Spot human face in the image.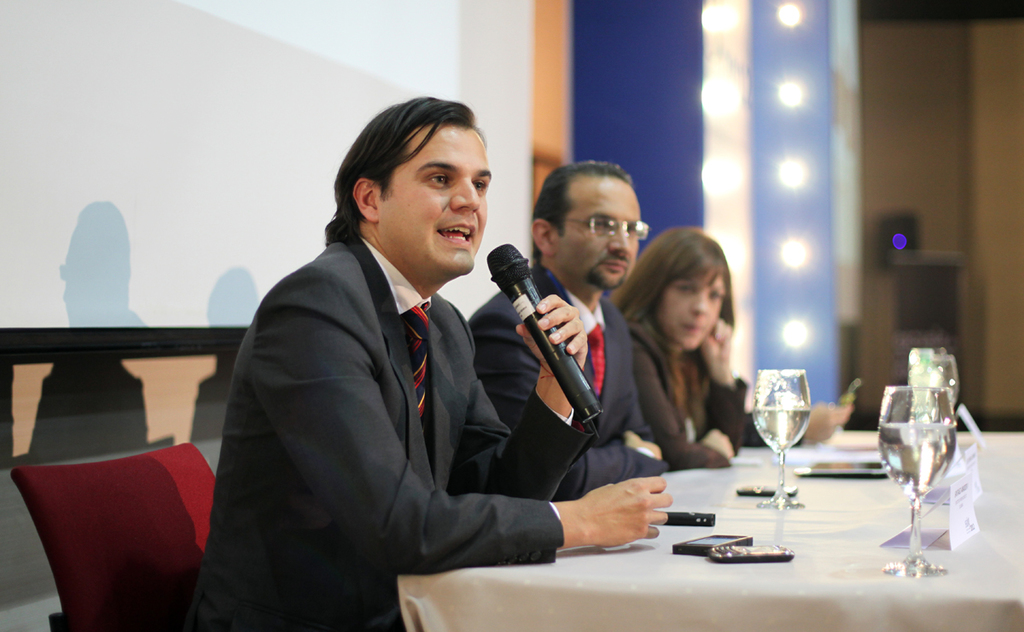
human face found at (left=559, top=172, right=649, bottom=287).
